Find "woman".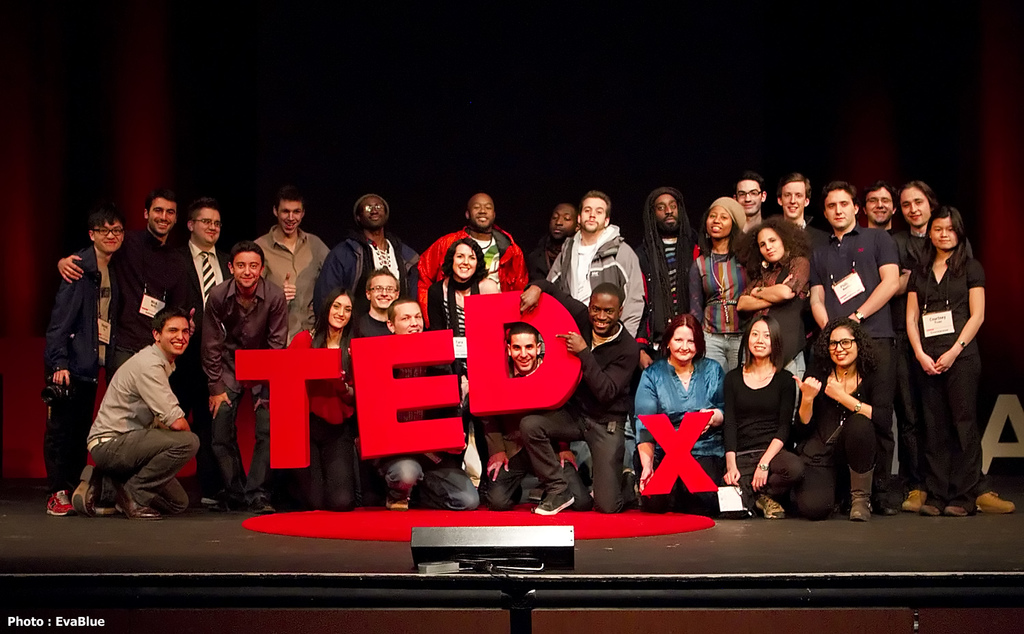
bbox=(284, 288, 360, 509).
